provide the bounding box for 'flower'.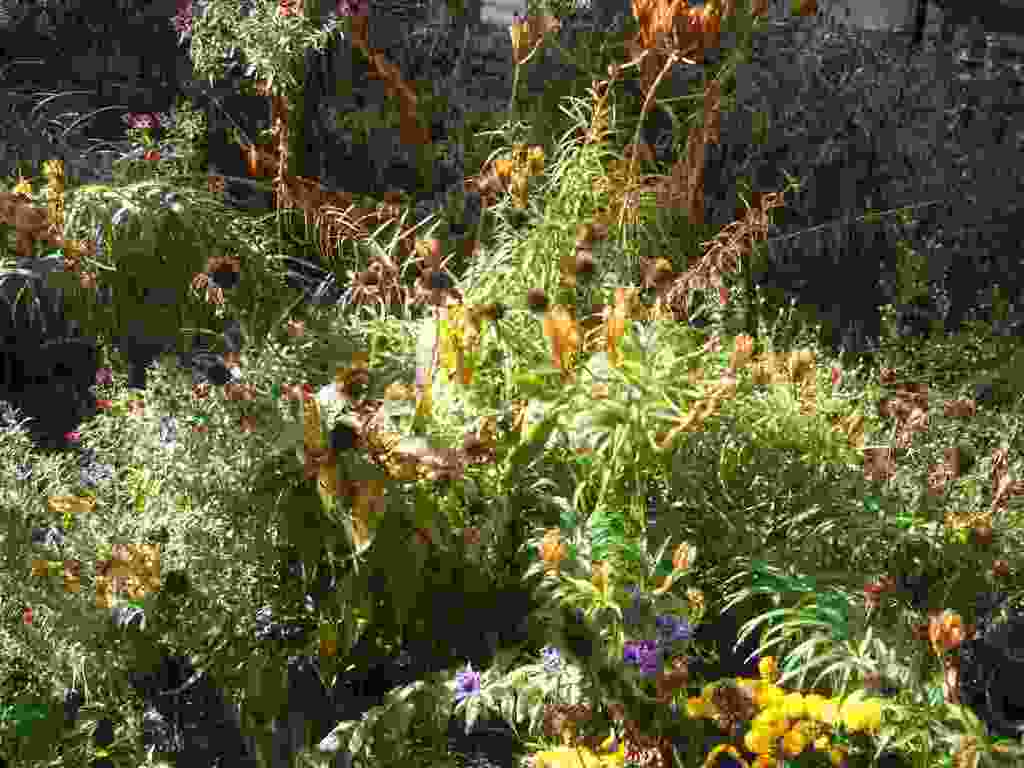
[x1=738, y1=277, x2=748, y2=284].
